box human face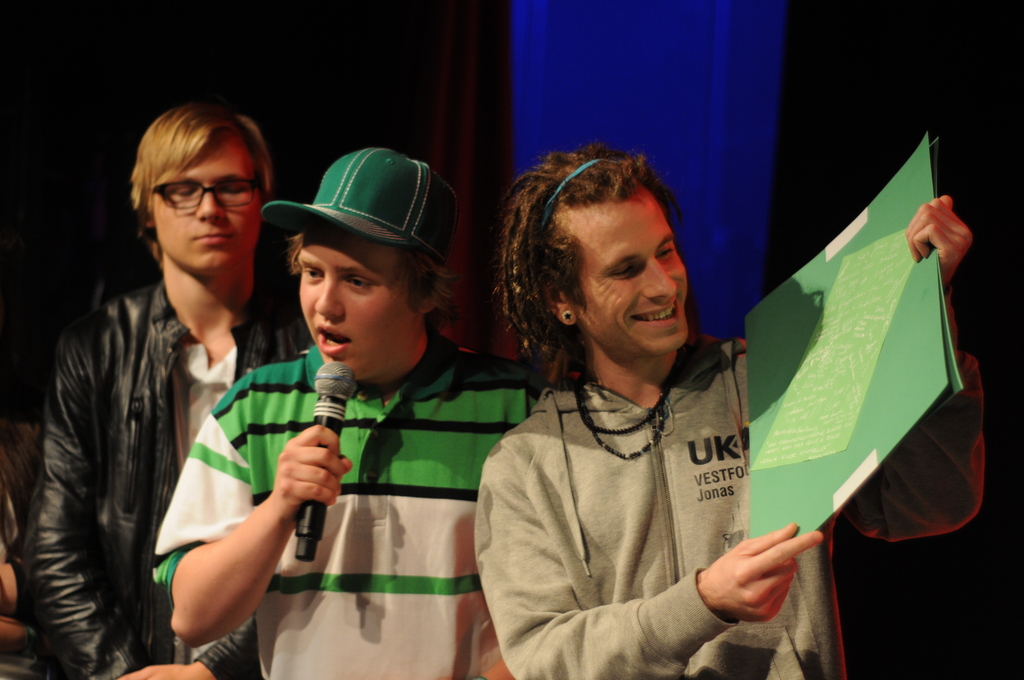
153 139 264 275
